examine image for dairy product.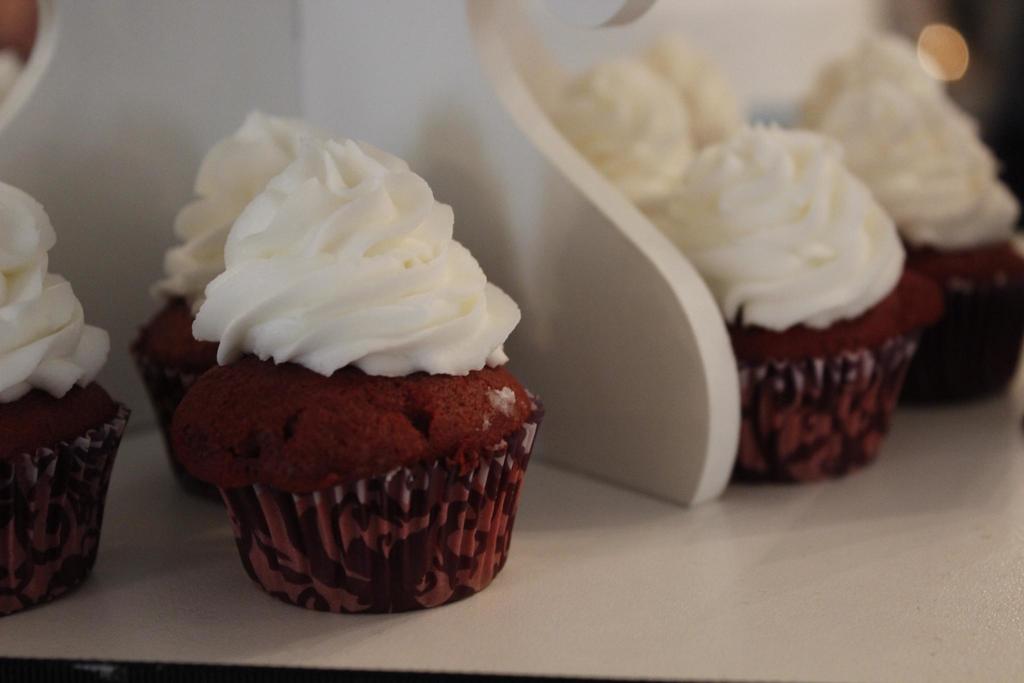
Examination result: [801, 34, 1019, 244].
